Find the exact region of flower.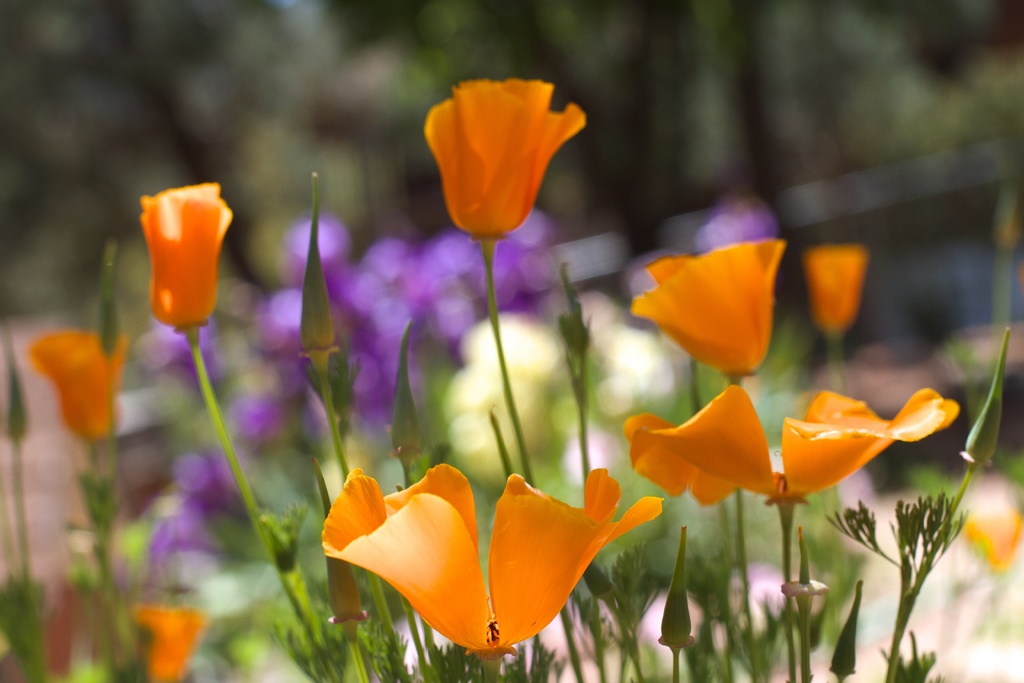
Exact region: bbox(618, 382, 952, 508).
